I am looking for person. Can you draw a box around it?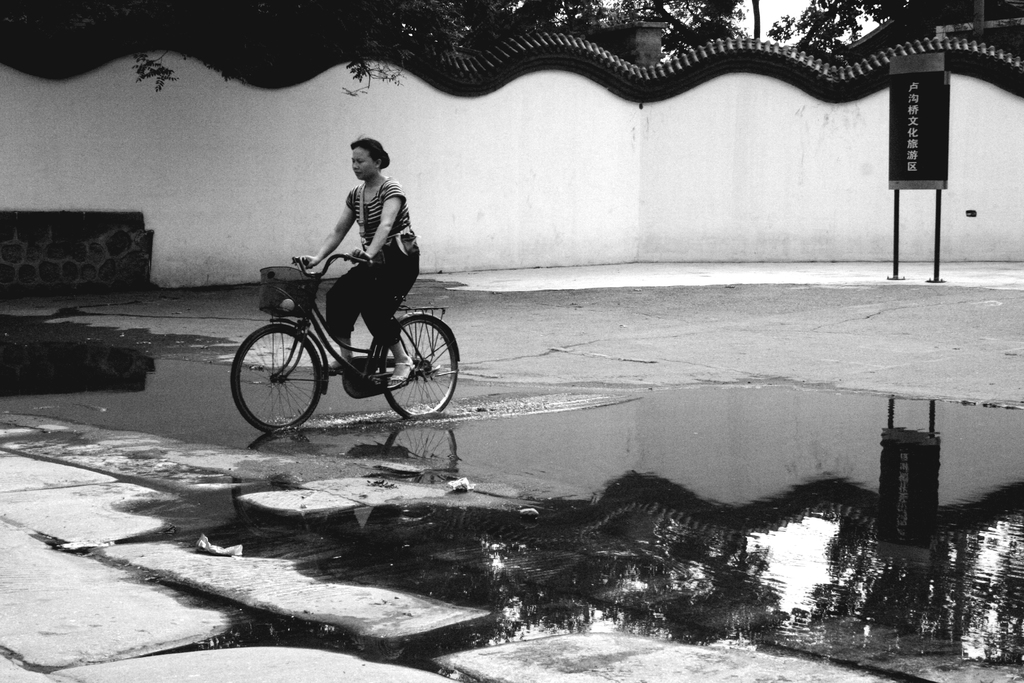
Sure, the bounding box is locate(292, 127, 426, 393).
